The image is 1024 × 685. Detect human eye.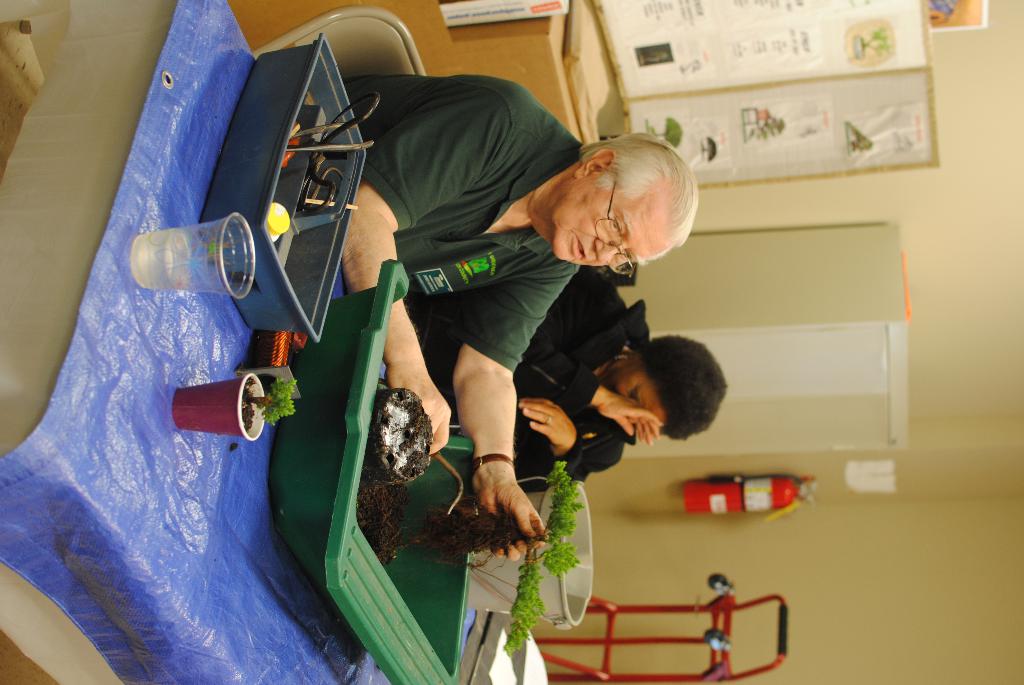
Detection: l=610, t=212, r=622, b=233.
